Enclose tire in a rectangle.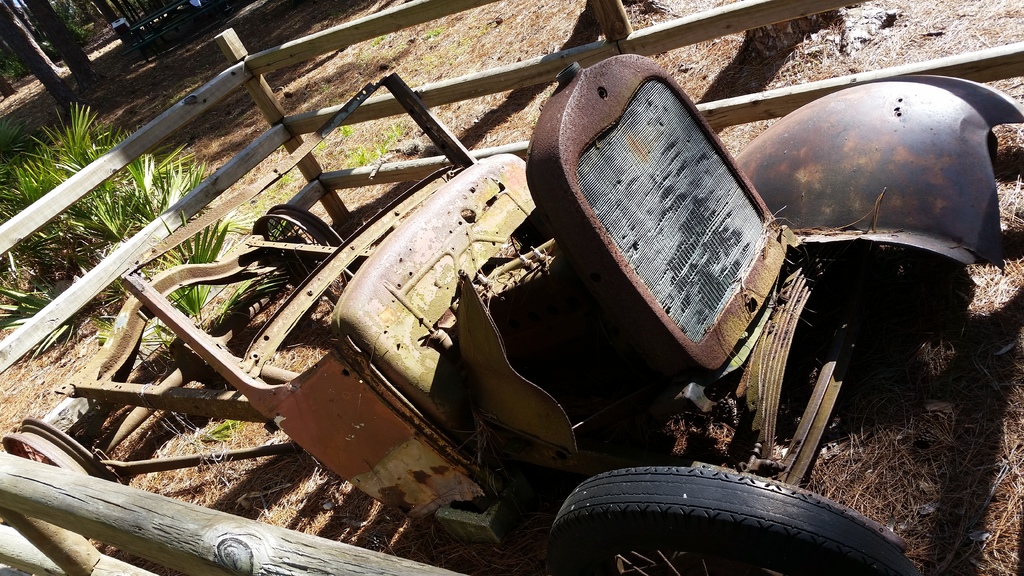
<box>525,454,924,567</box>.
